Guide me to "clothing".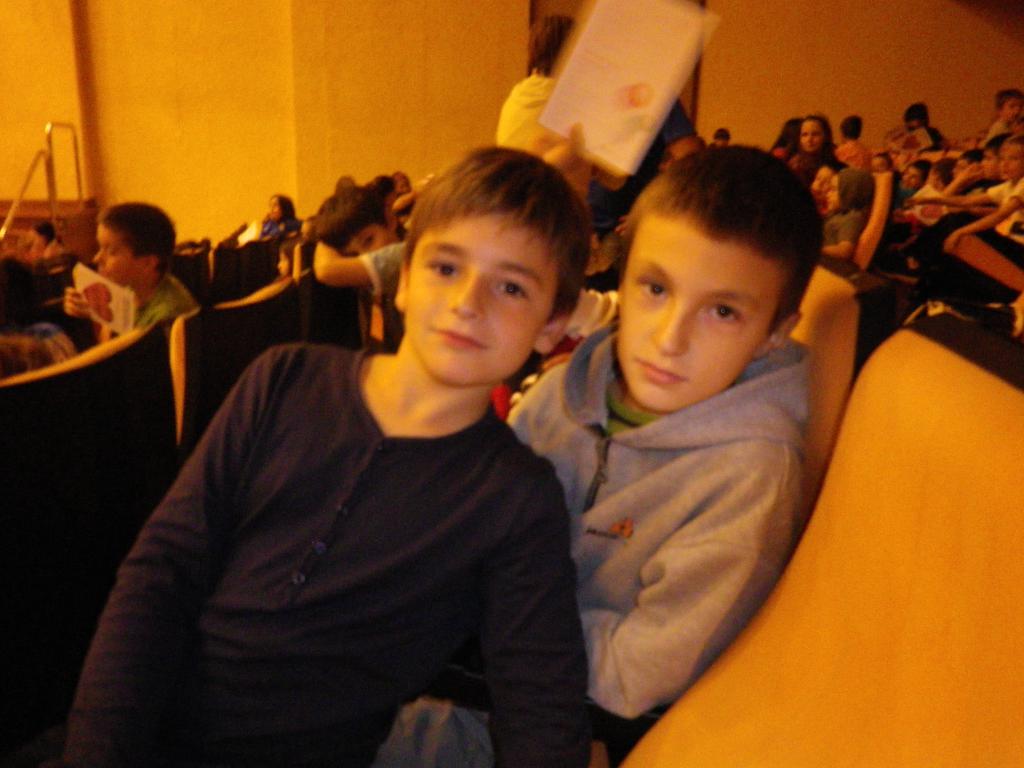
Guidance: [left=250, top=207, right=301, bottom=244].
